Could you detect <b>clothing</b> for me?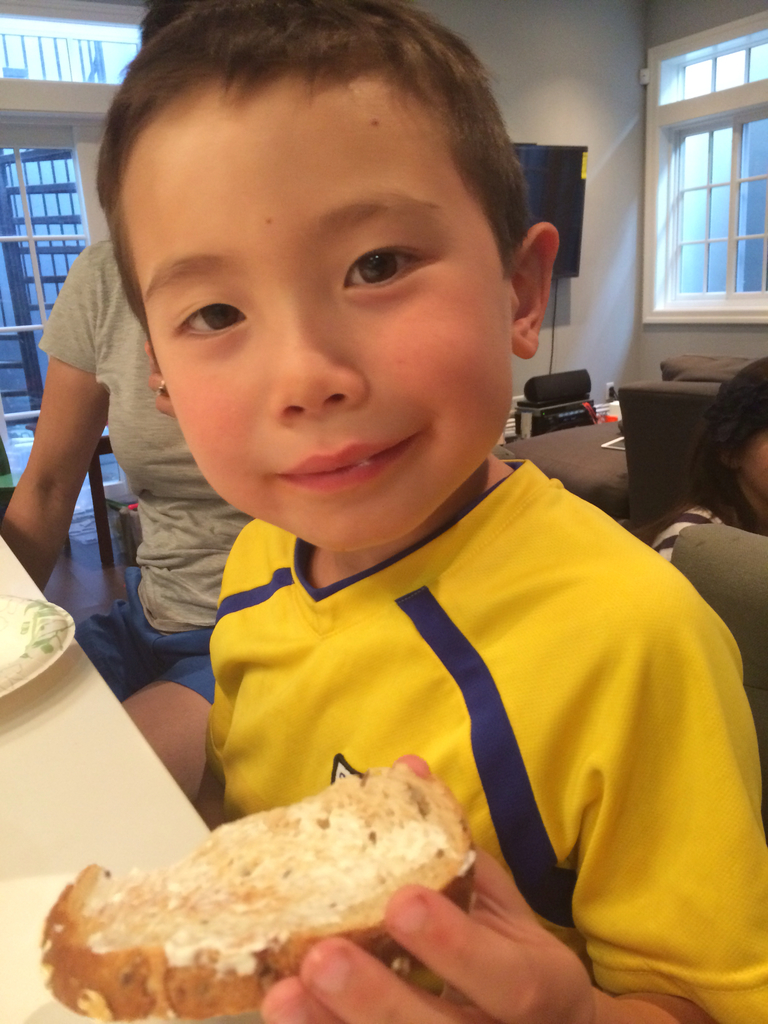
Detection result: BBox(187, 446, 767, 1023).
